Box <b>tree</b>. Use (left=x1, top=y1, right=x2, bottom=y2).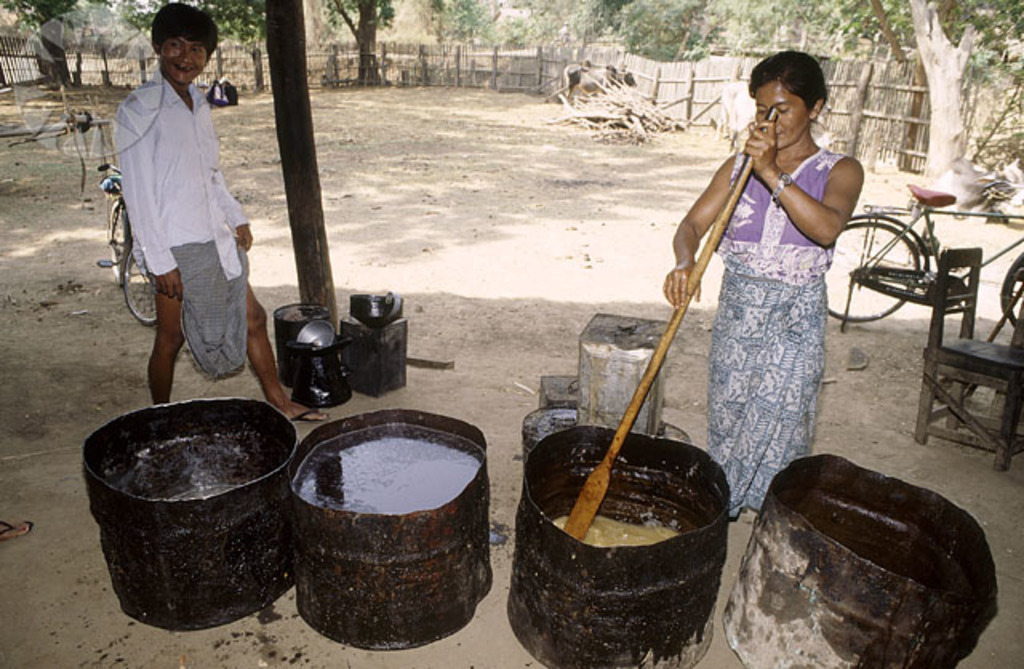
(left=115, top=0, right=275, bottom=94).
